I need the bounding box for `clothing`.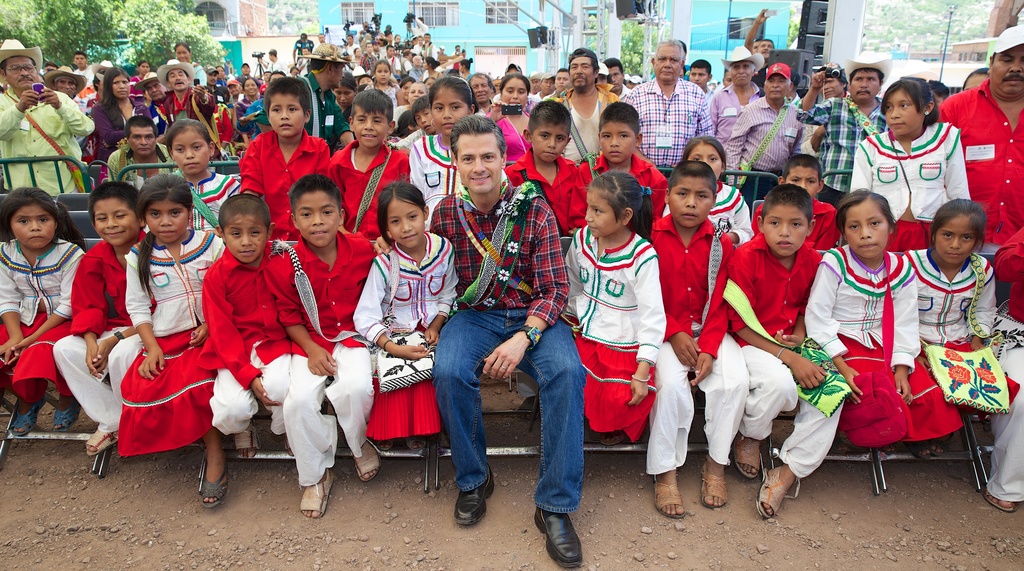
Here it is: Rect(751, 195, 842, 244).
